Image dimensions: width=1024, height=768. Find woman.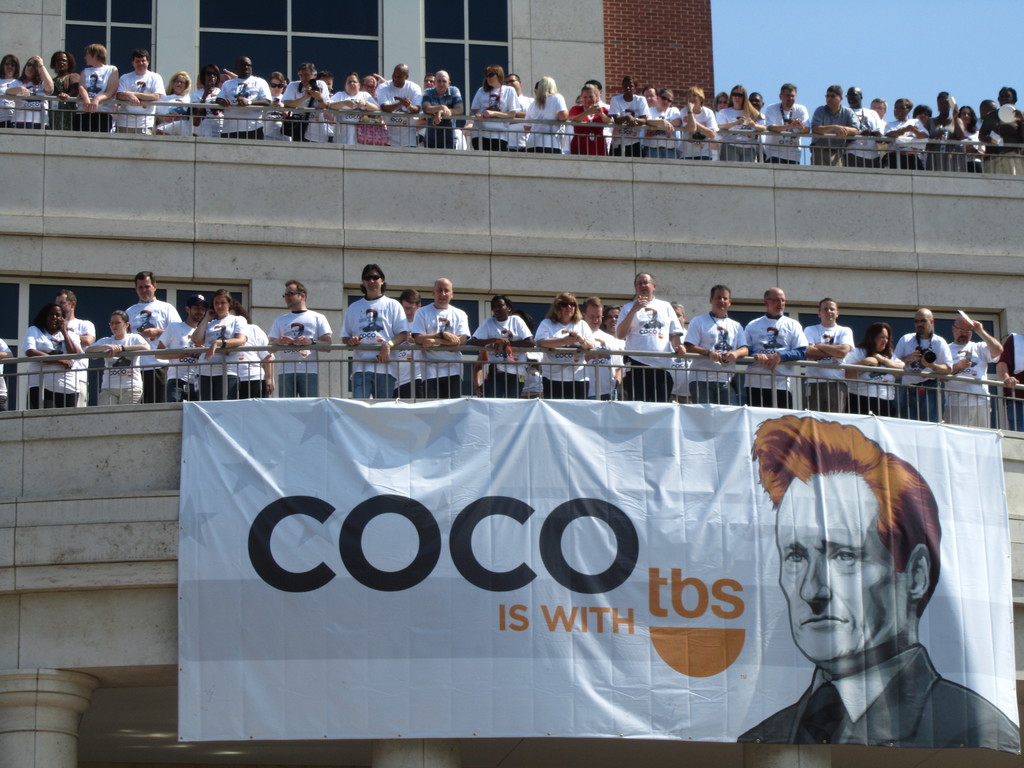
[left=952, top=106, right=987, bottom=171].
